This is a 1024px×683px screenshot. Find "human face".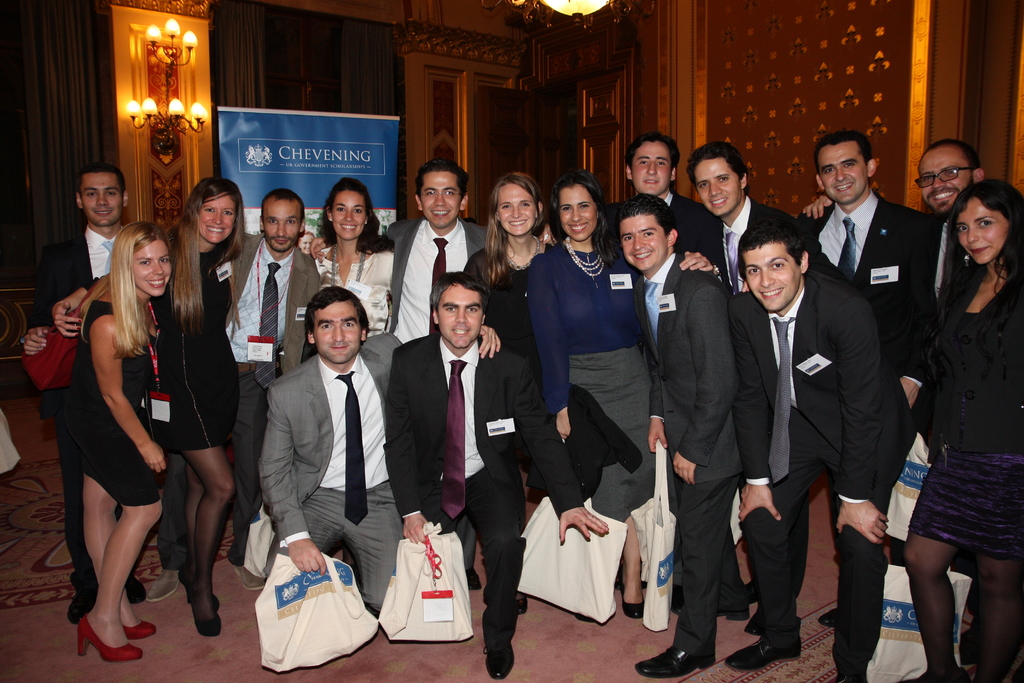
Bounding box: (x1=954, y1=195, x2=1011, y2=265).
